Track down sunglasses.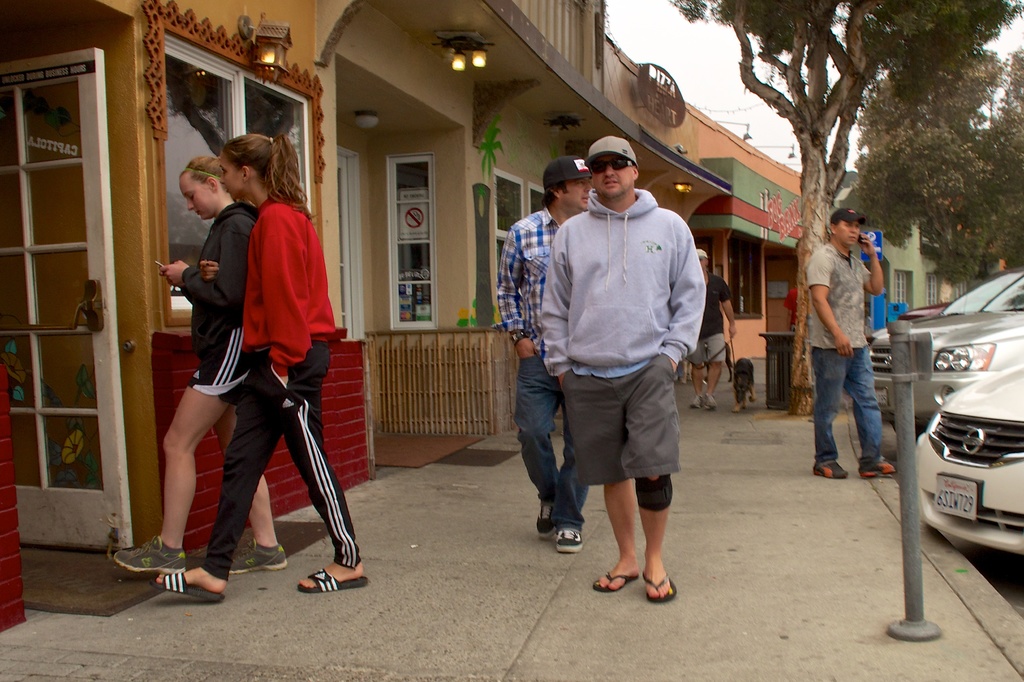
Tracked to 581 153 636 181.
